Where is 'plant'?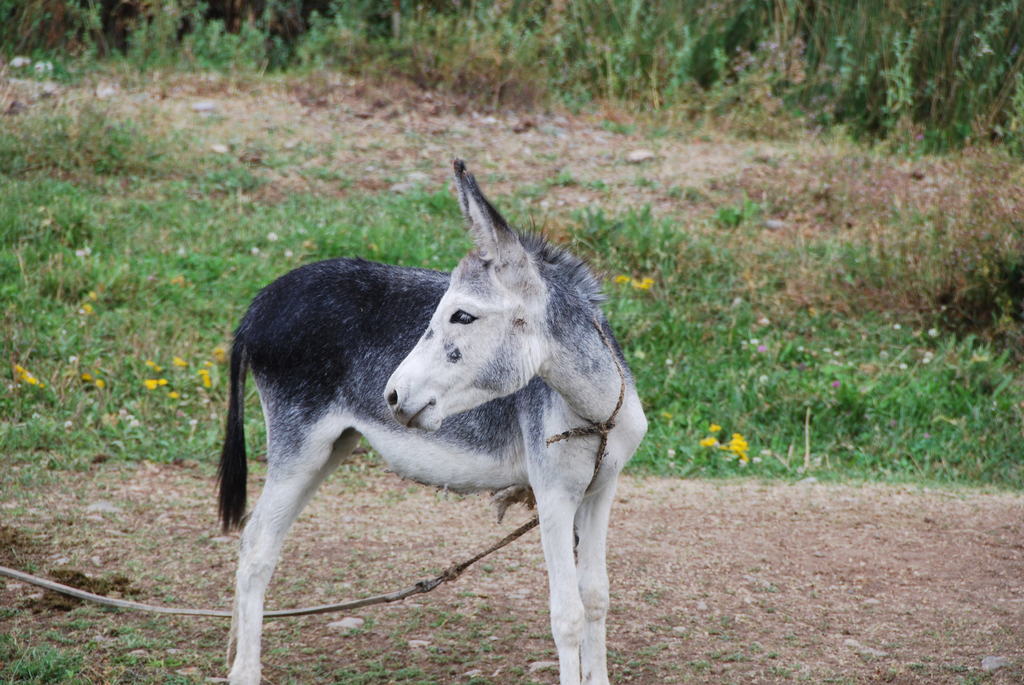
bbox=(0, 0, 1023, 498).
